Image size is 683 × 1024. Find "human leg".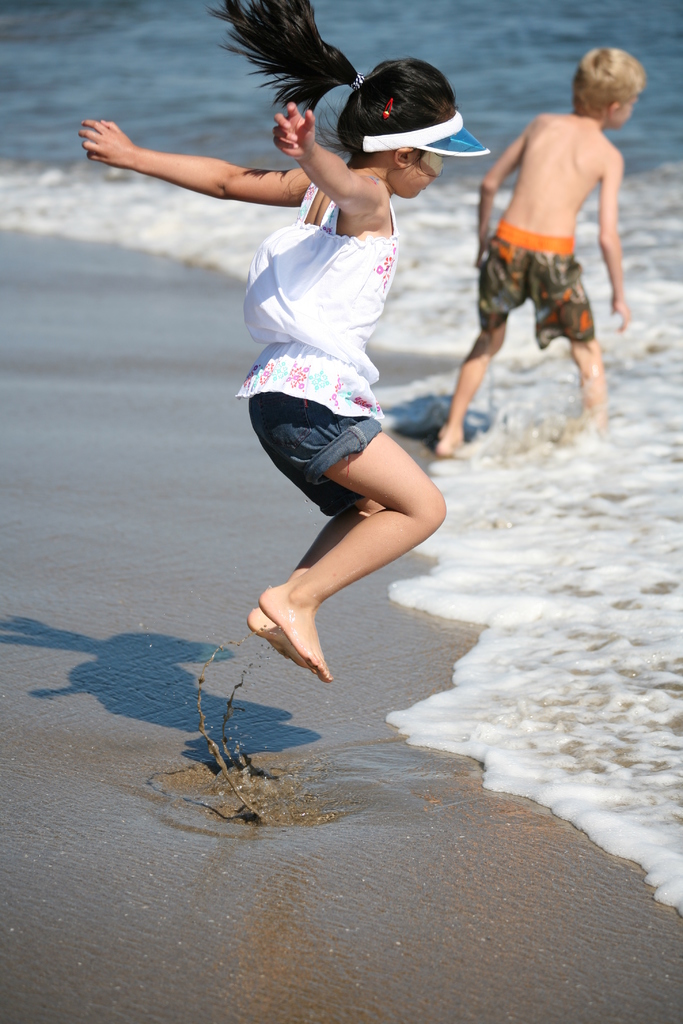
region(556, 255, 609, 438).
